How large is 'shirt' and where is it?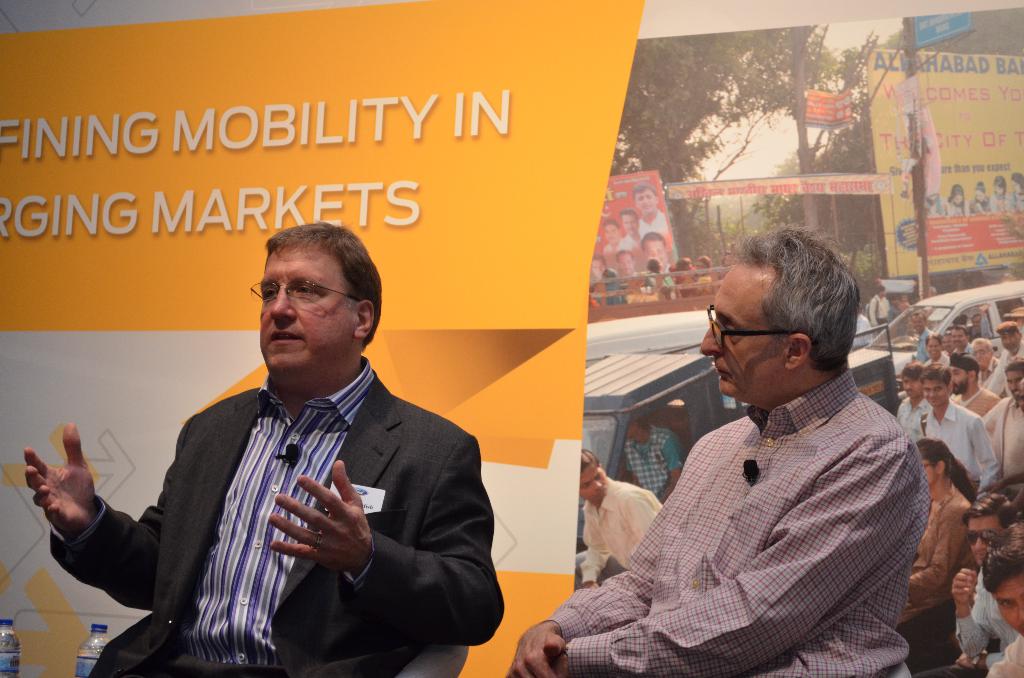
Bounding box: [left=914, top=398, right=1004, bottom=491].
